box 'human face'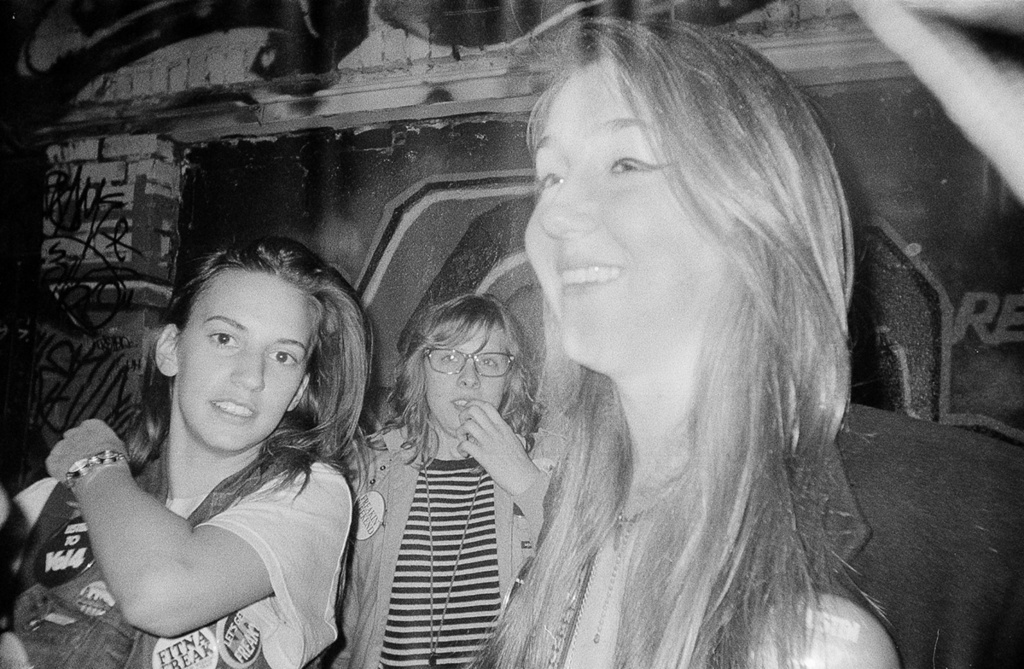
box(177, 260, 316, 451)
